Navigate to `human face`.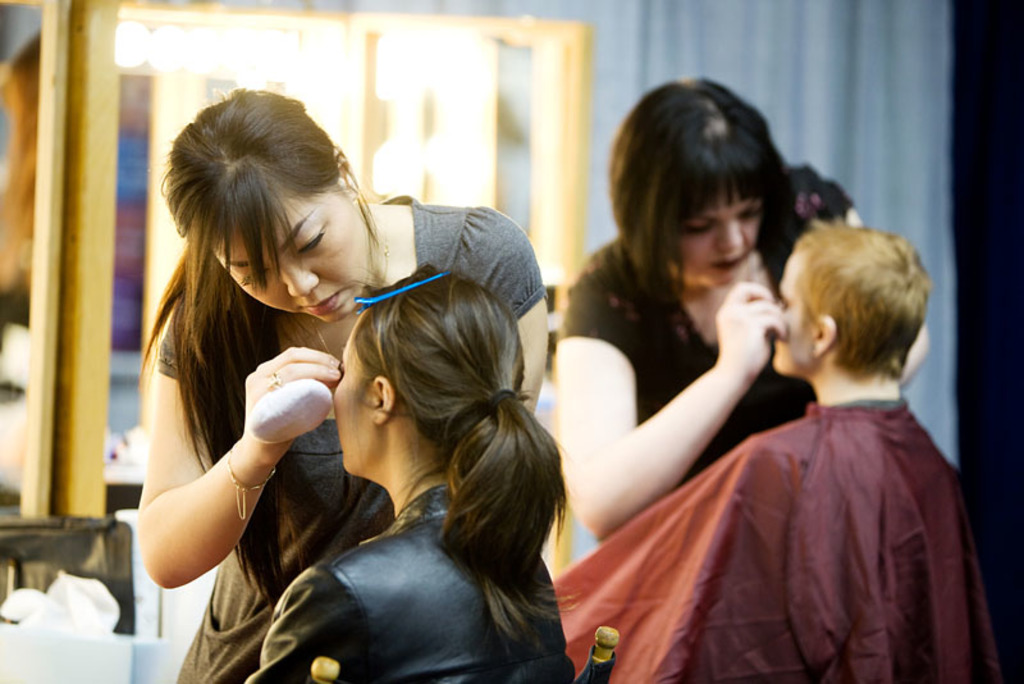
Navigation target: 212:186:367:324.
